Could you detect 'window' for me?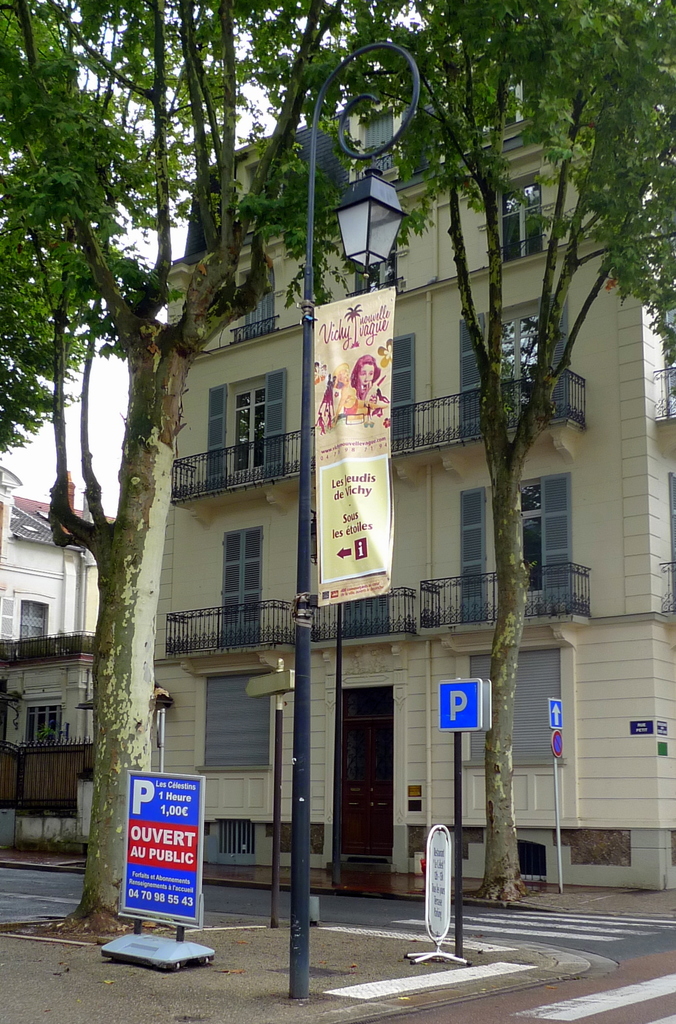
Detection result: <bbox>499, 184, 546, 263</bbox>.
